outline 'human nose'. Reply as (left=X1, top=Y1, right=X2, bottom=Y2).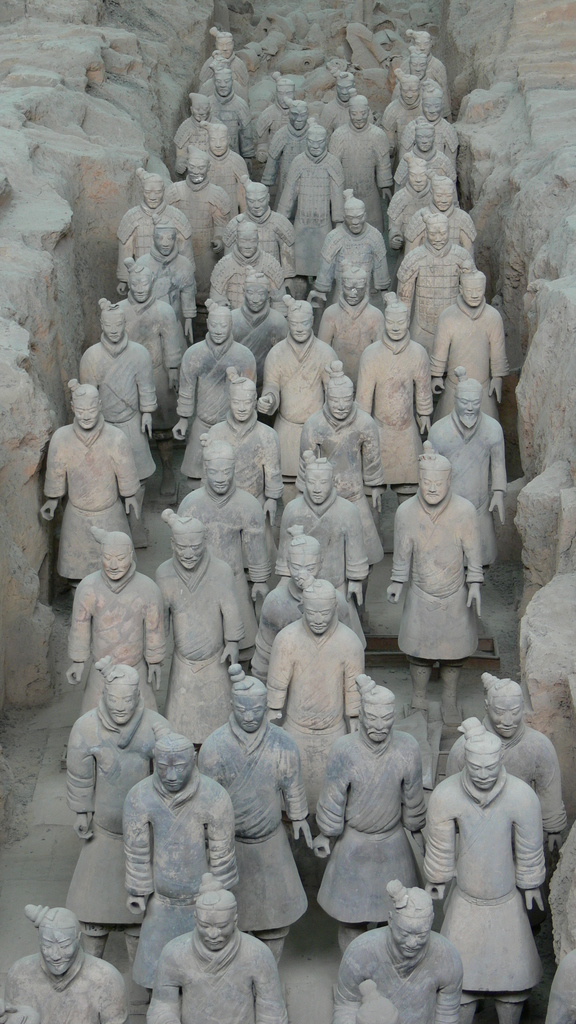
(left=478, top=767, right=489, bottom=781).
